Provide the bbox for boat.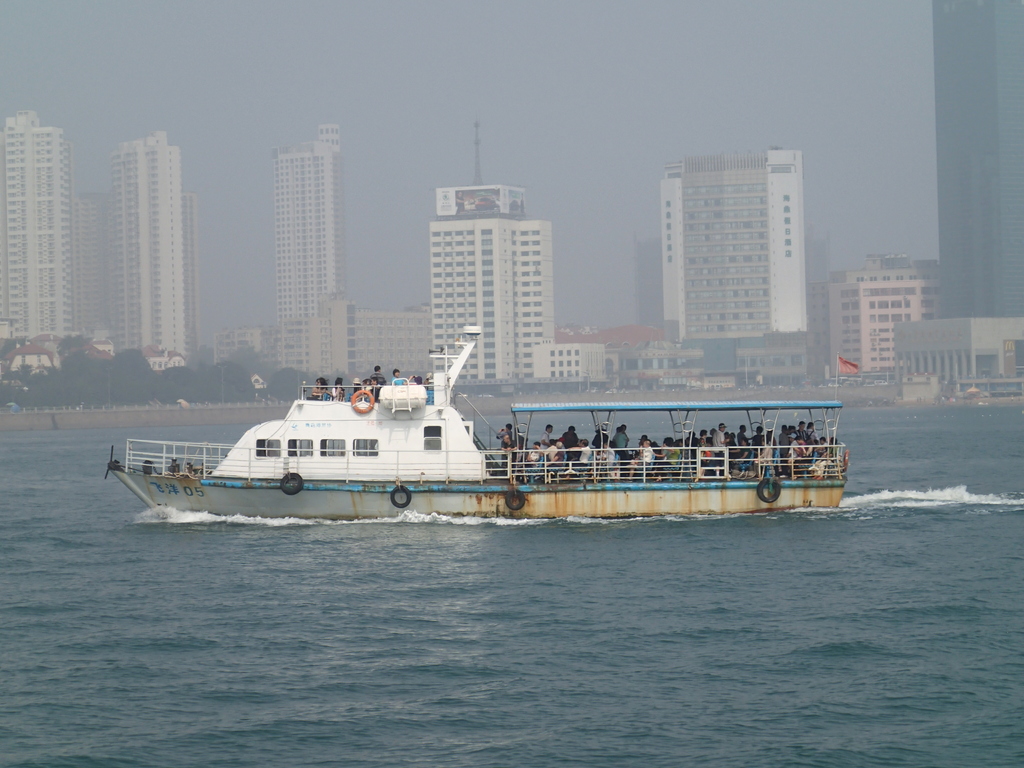
72/327/852/520.
